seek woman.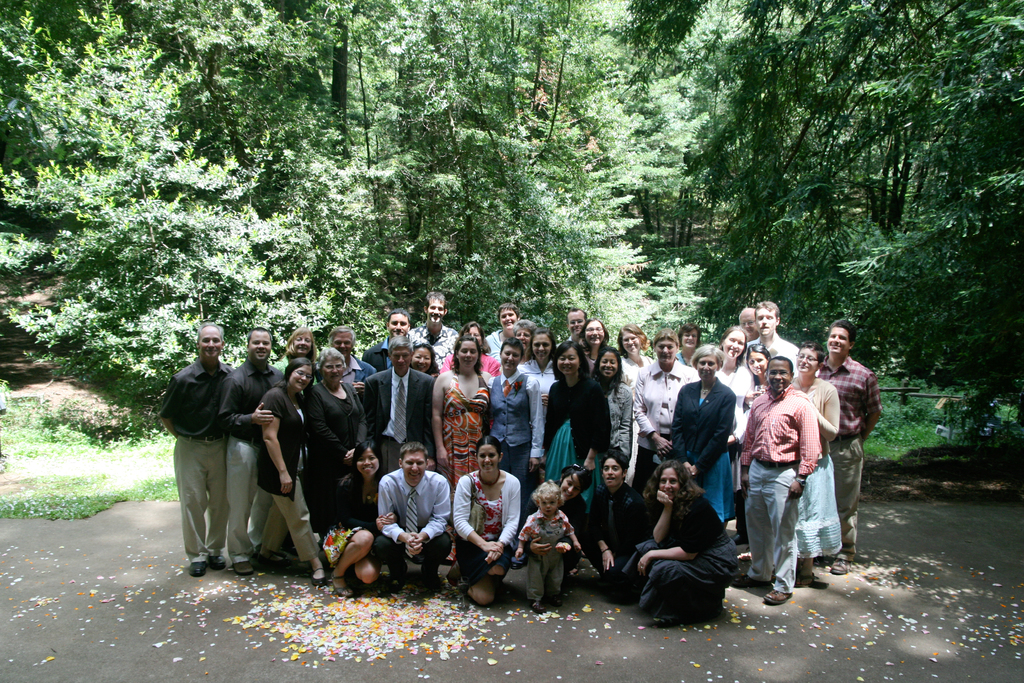
Rect(589, 338, 639, 488).
